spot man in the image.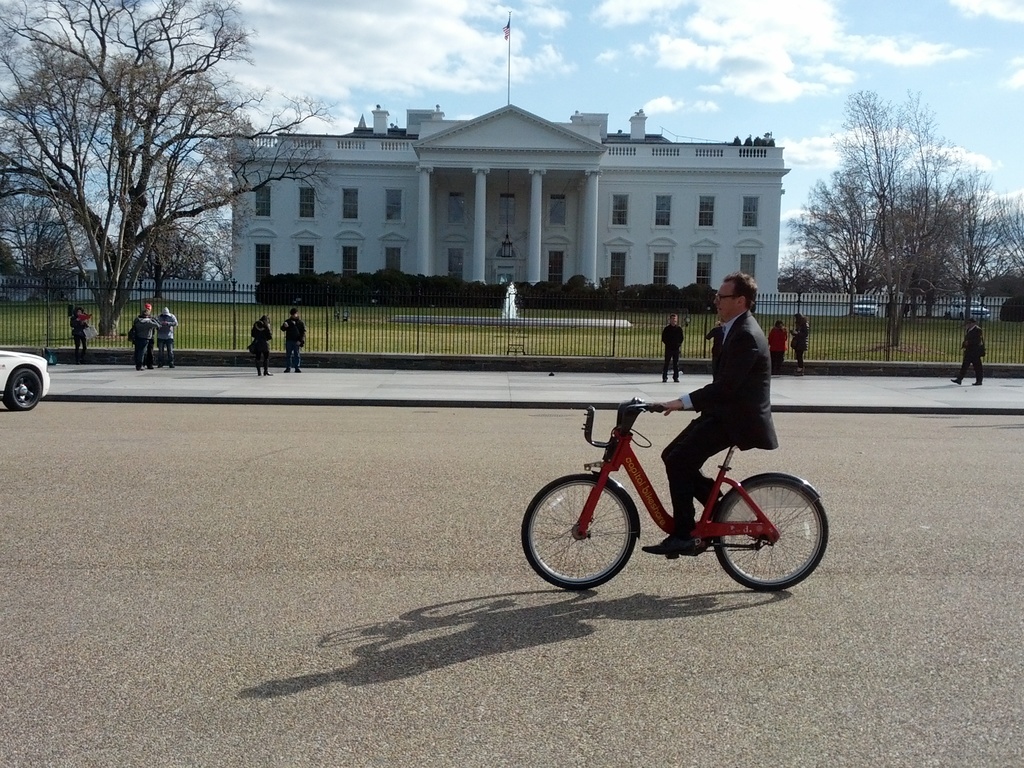
man found at box(657, 311, 687, 383).
